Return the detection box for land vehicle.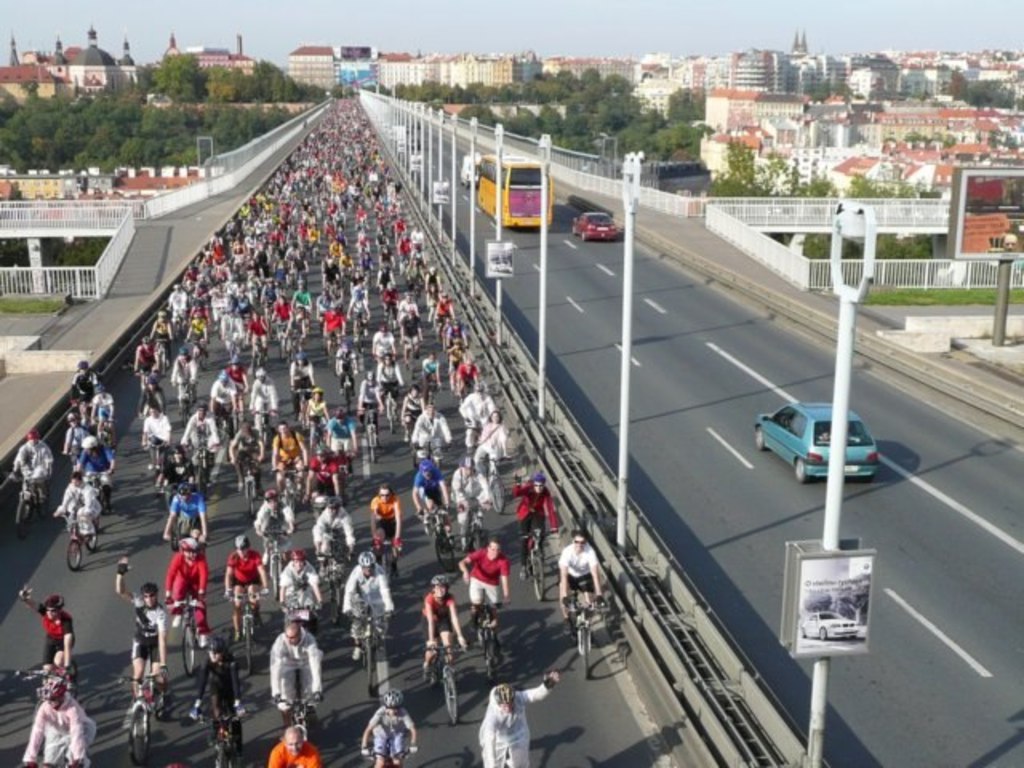
<box>763,397,870,491</box>.
